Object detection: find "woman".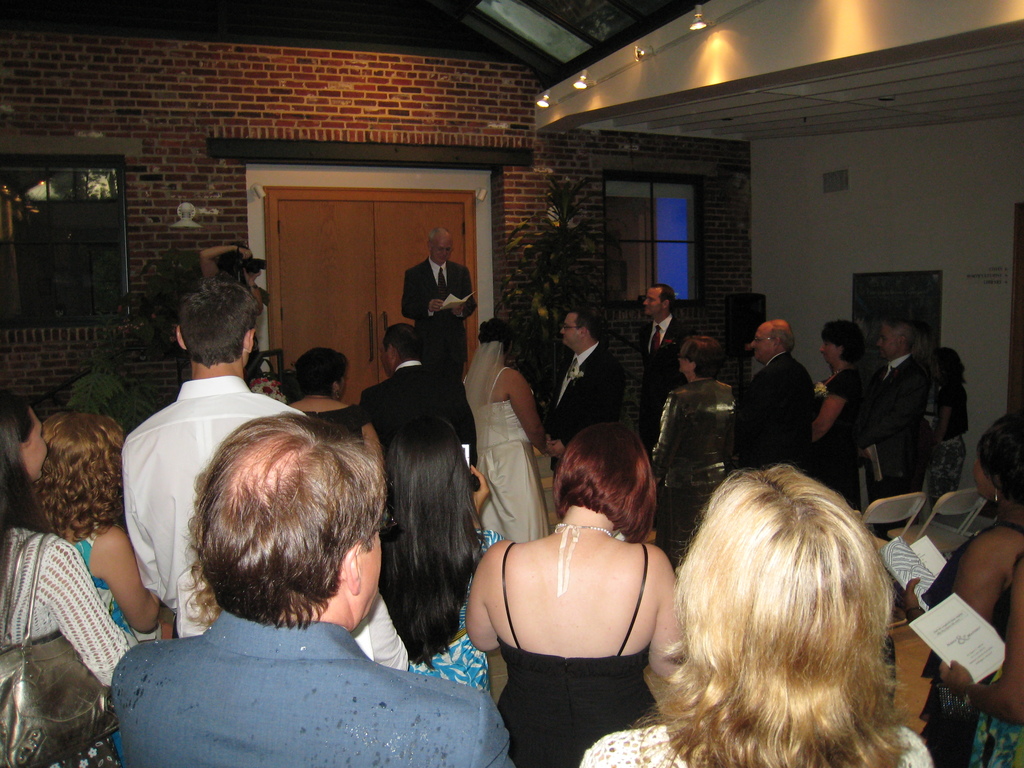
x1=644, y1=336, x2=732, y2=561.
